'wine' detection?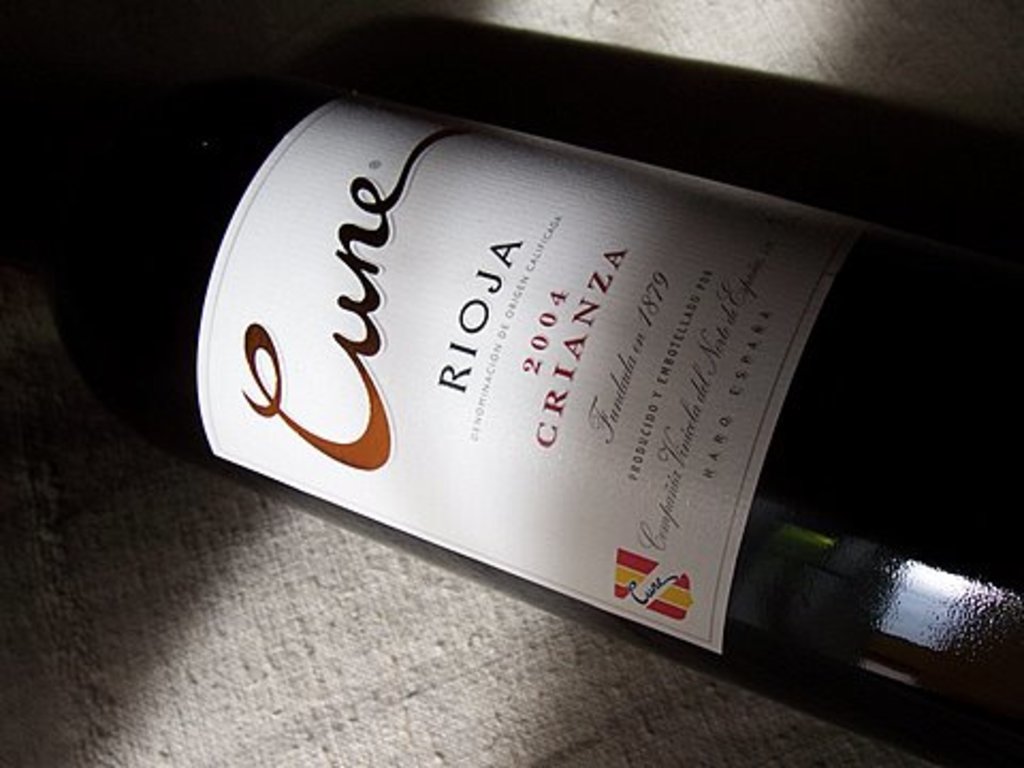
l=49, t=70, r=1022, b=766
